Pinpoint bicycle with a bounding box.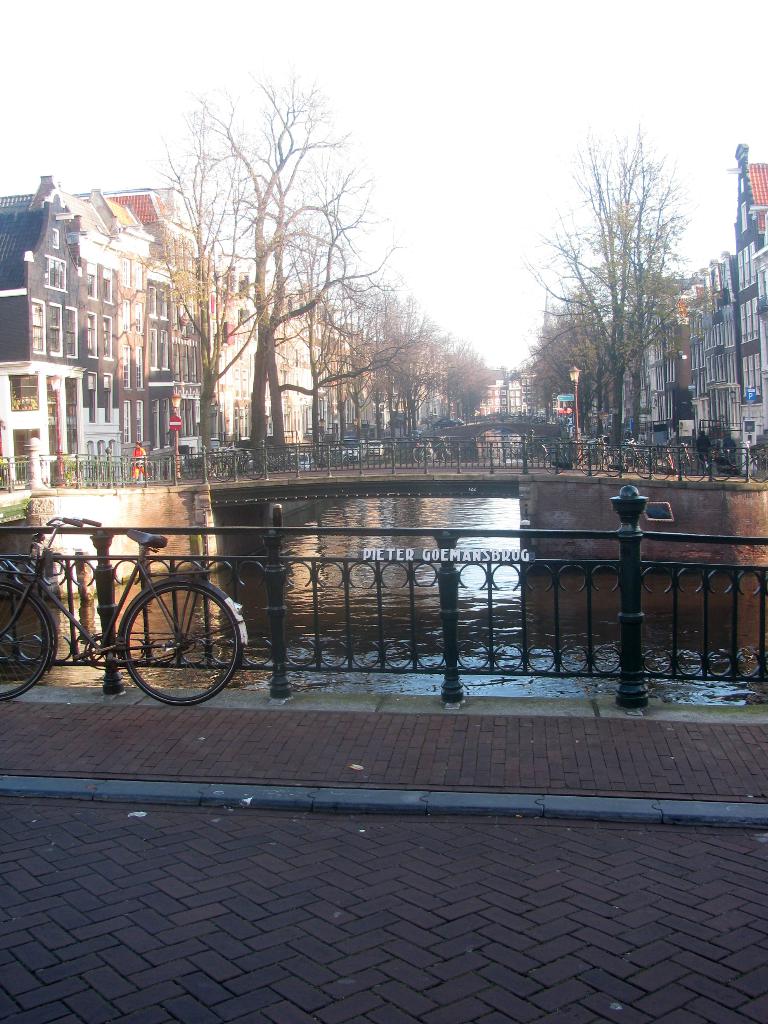
(left=205, top=445, right=264, bottom=481).
